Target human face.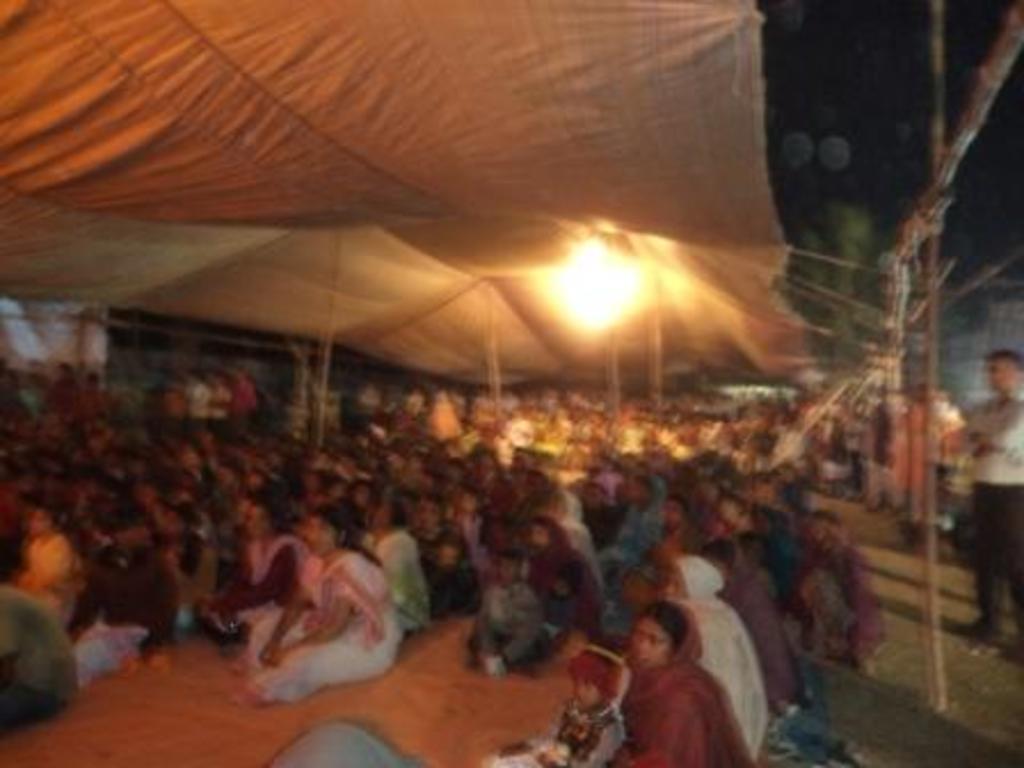
Target region: pyautogui.locateOnScreen(306, 510, 334, 555).
